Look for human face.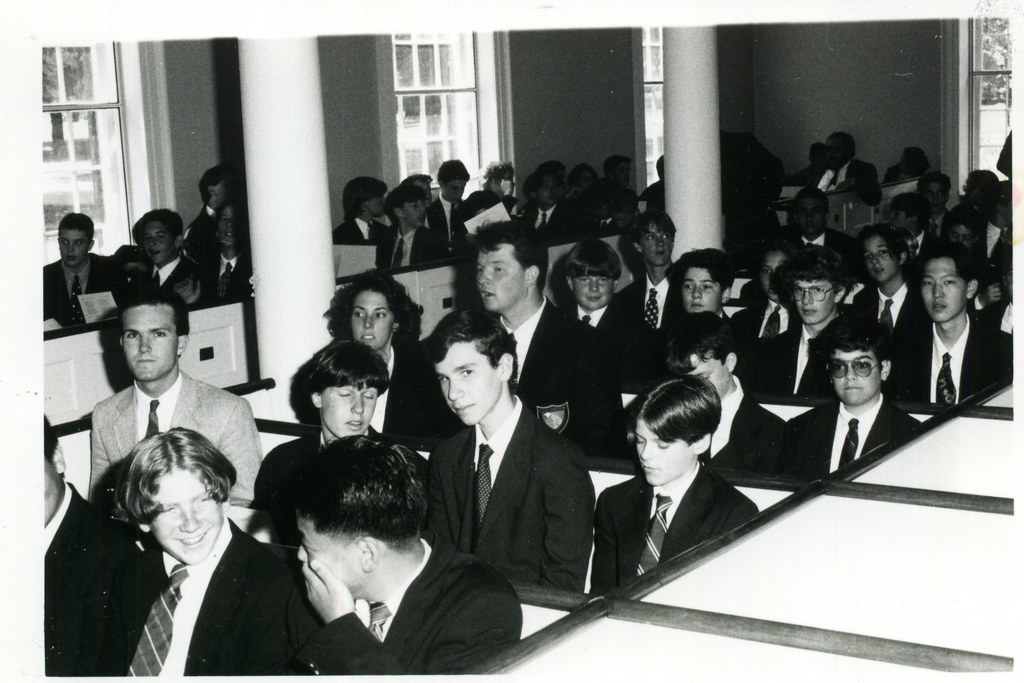
Found: 295, 513, 366, 593.
